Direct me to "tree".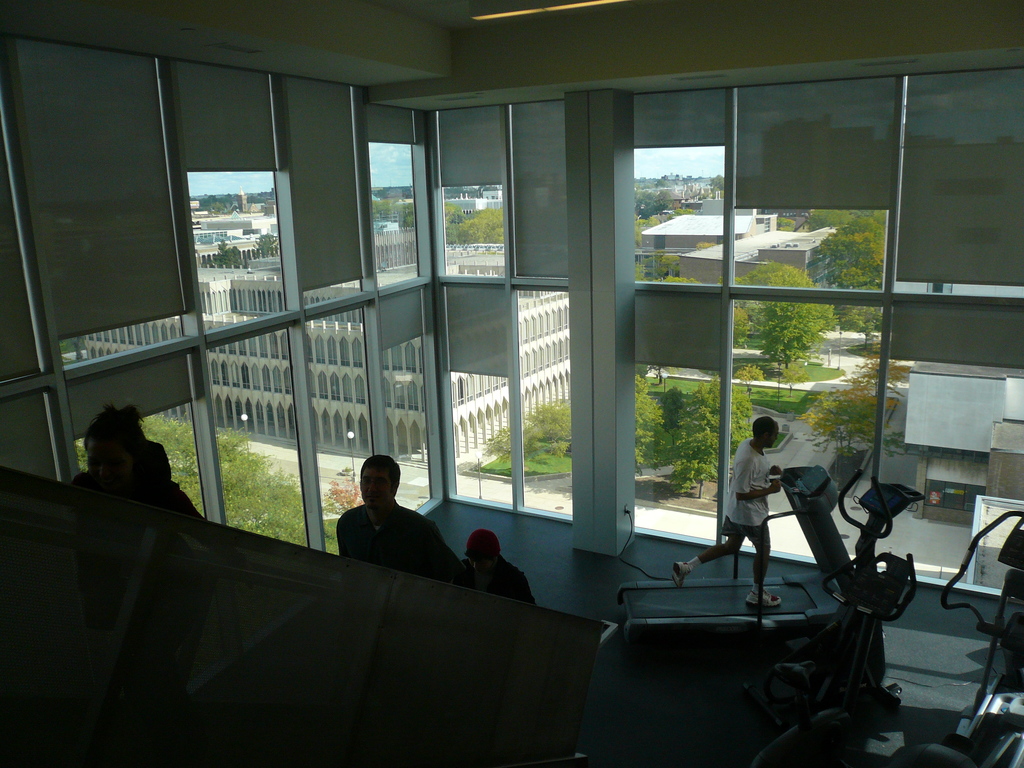
Direction: rect(668, 402, 728, 500).
